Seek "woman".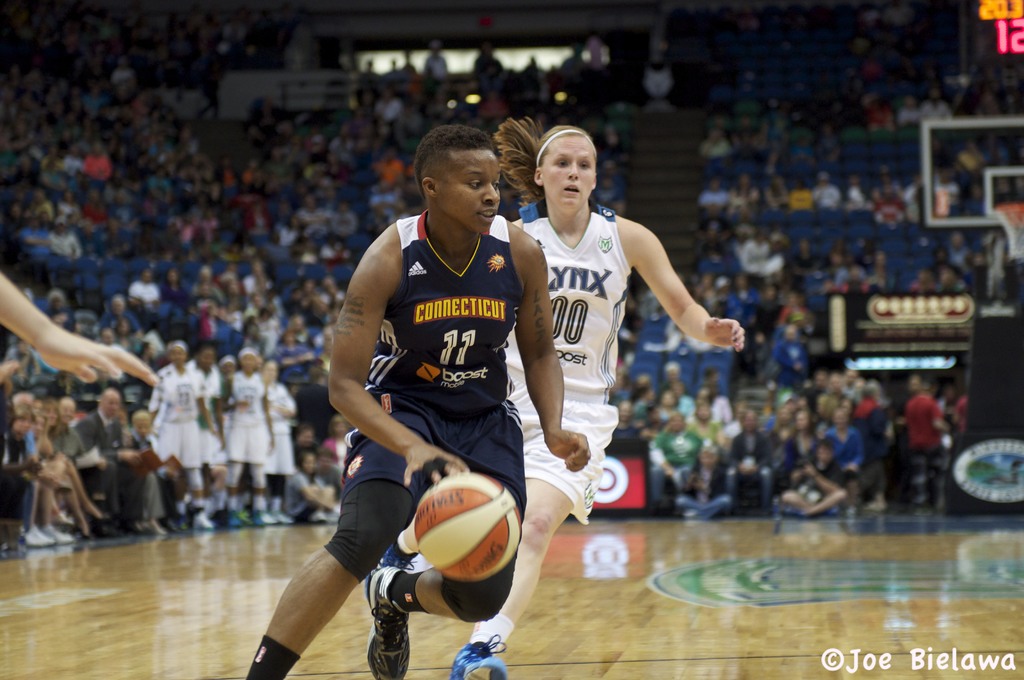
x1=767, y1=403, x2=792, y2=475.
